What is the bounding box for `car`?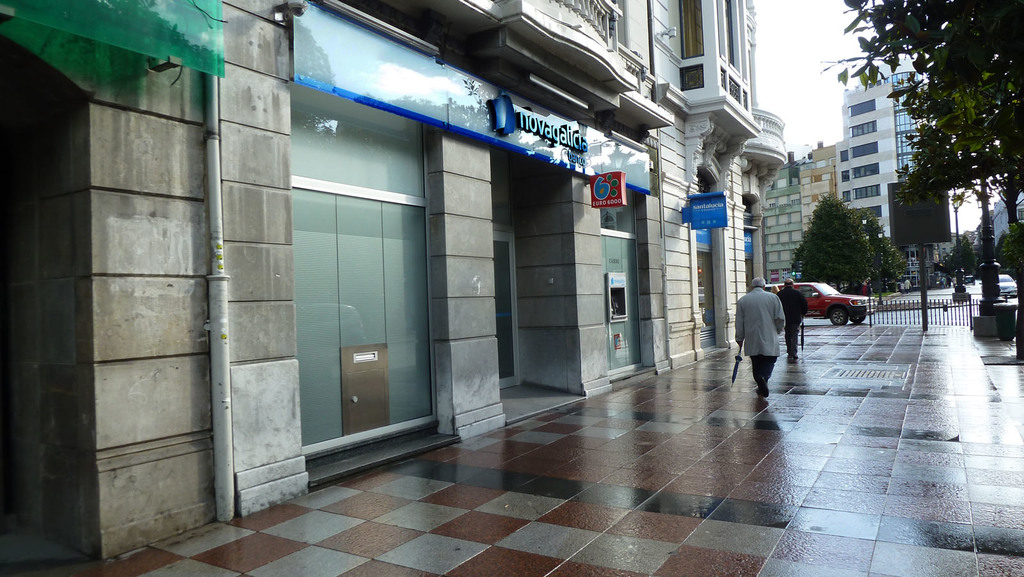
[765,272,872,337].
